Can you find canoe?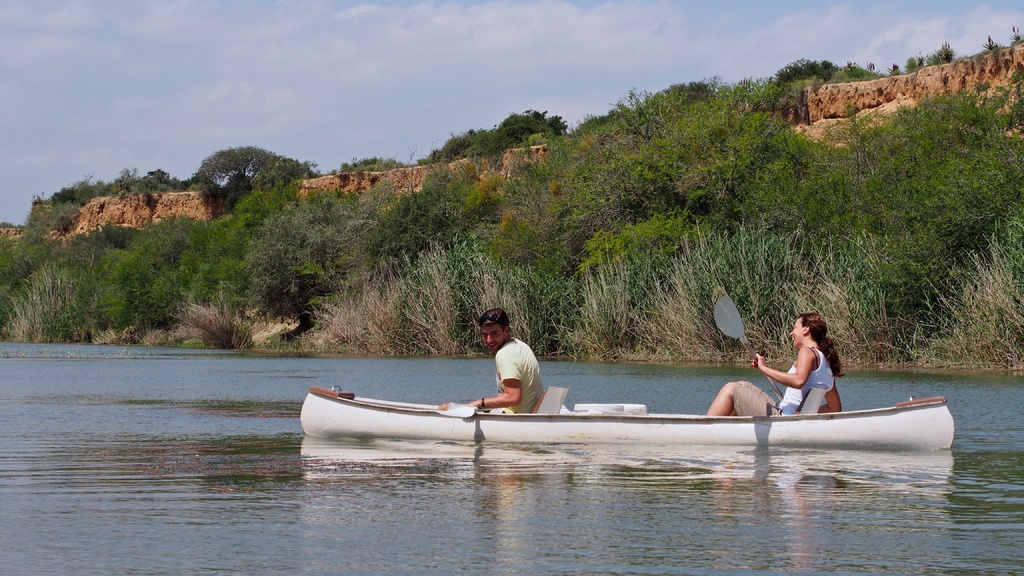
Yes, bounding box: 306, 380, 945, 442.
